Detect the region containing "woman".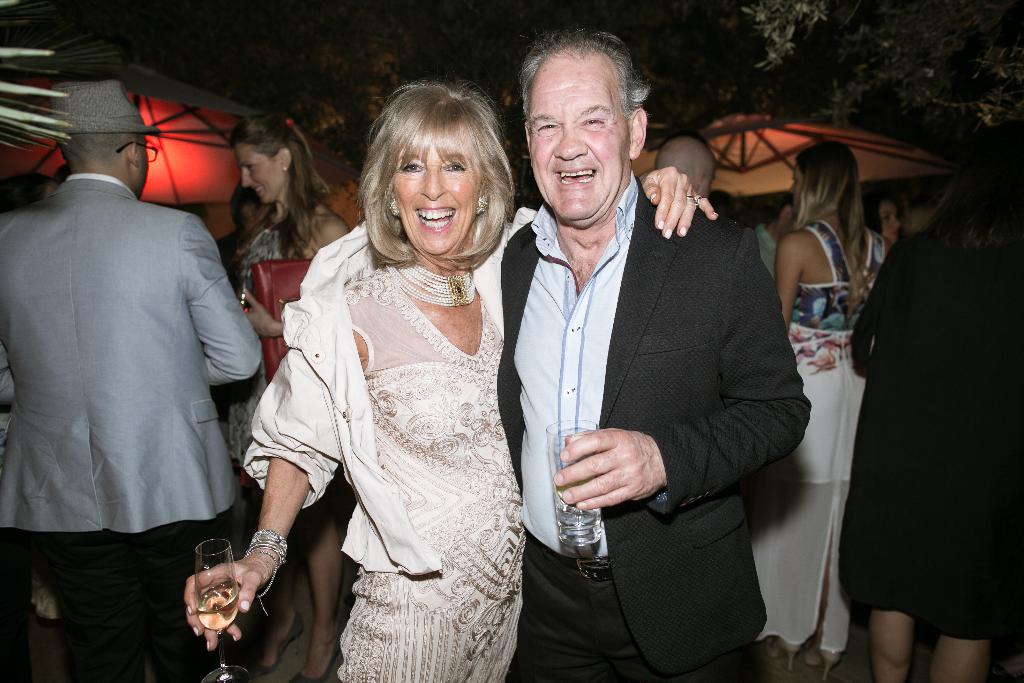
[left=218, top=115, right=347, bottom=677].
